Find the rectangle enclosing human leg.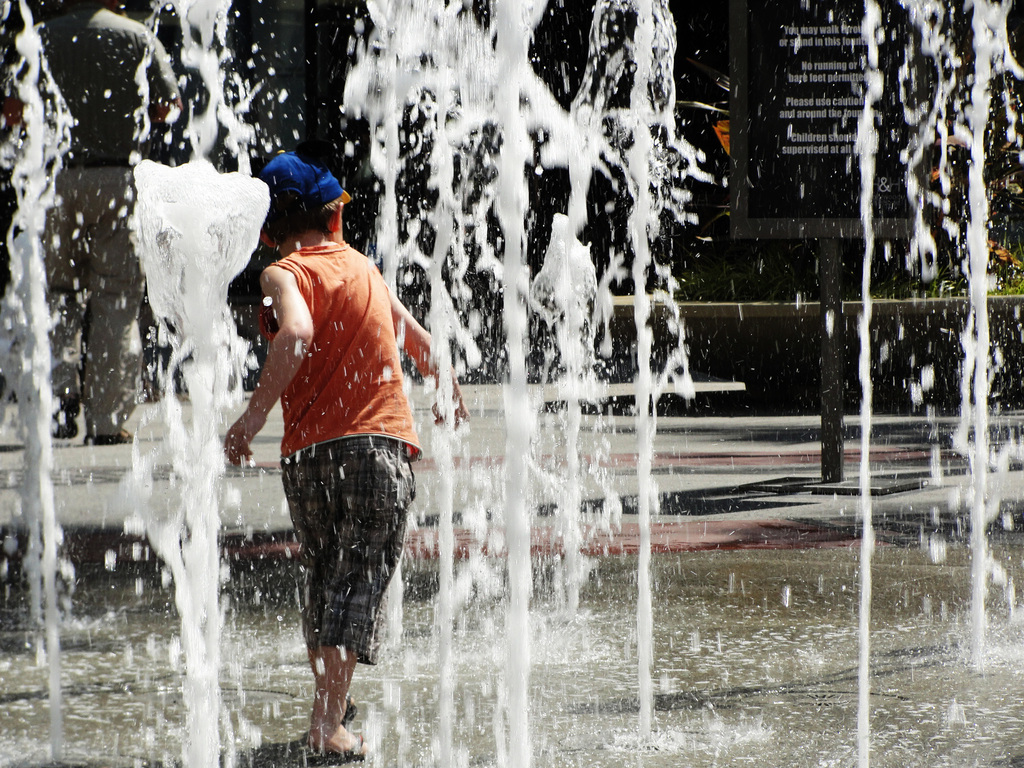
[x1=307, y1=436, x2=419, y2=758].
